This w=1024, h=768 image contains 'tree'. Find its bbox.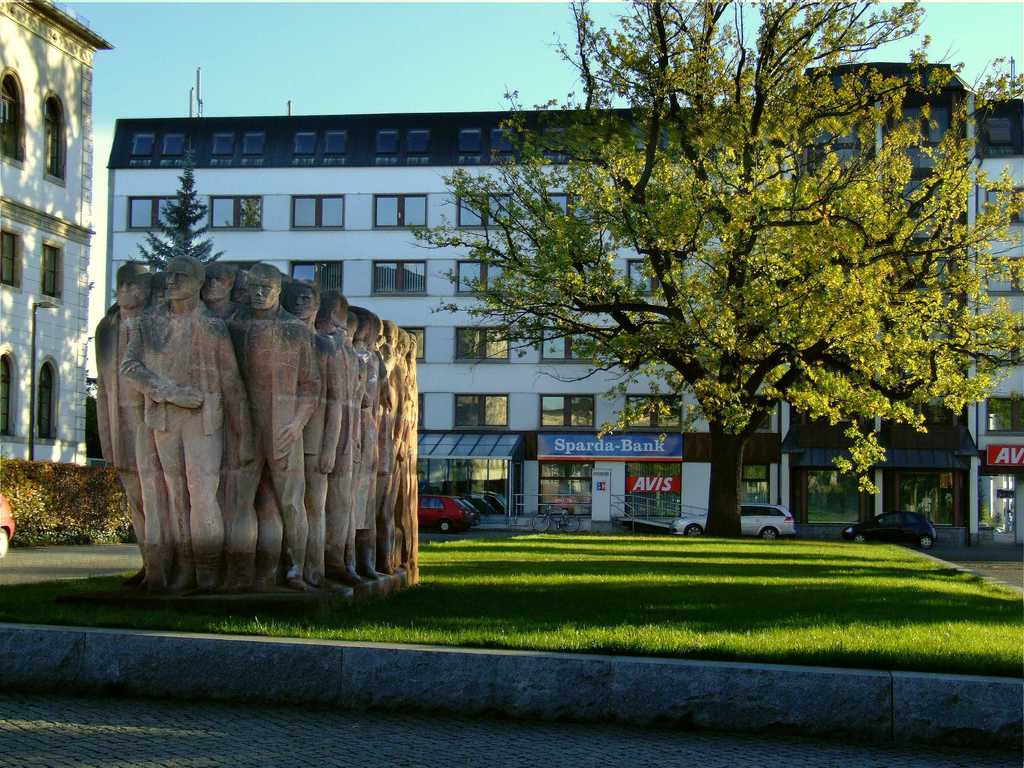
(x1=434, y1=28, x2=986, y2=550).
